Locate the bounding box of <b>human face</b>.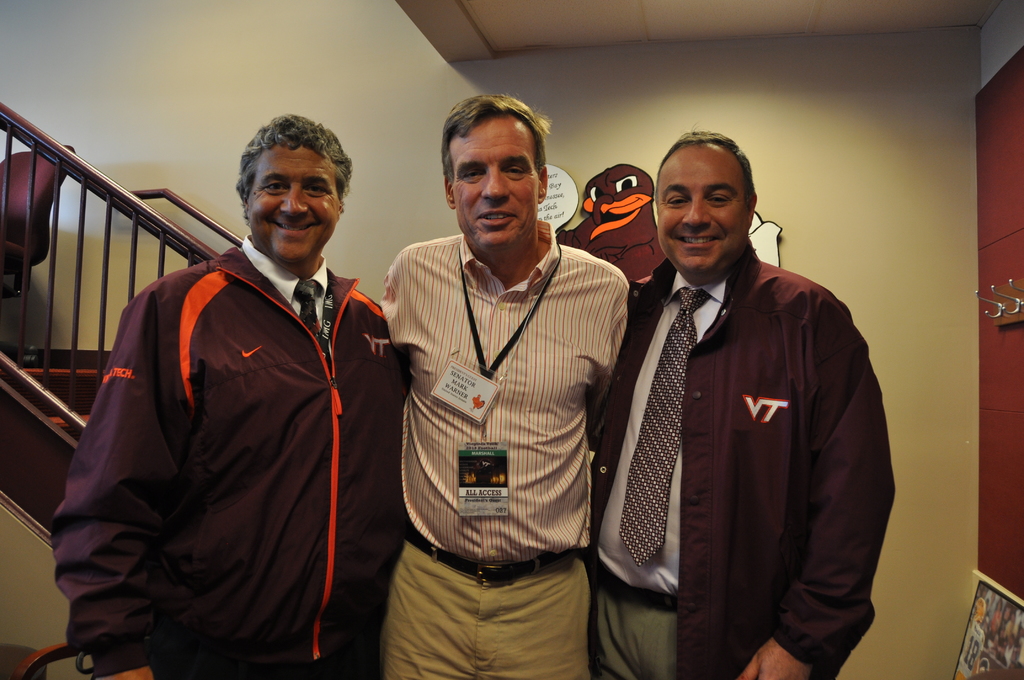
Bounding box: [x1=657, y1=143, x2=746, y2=275].
